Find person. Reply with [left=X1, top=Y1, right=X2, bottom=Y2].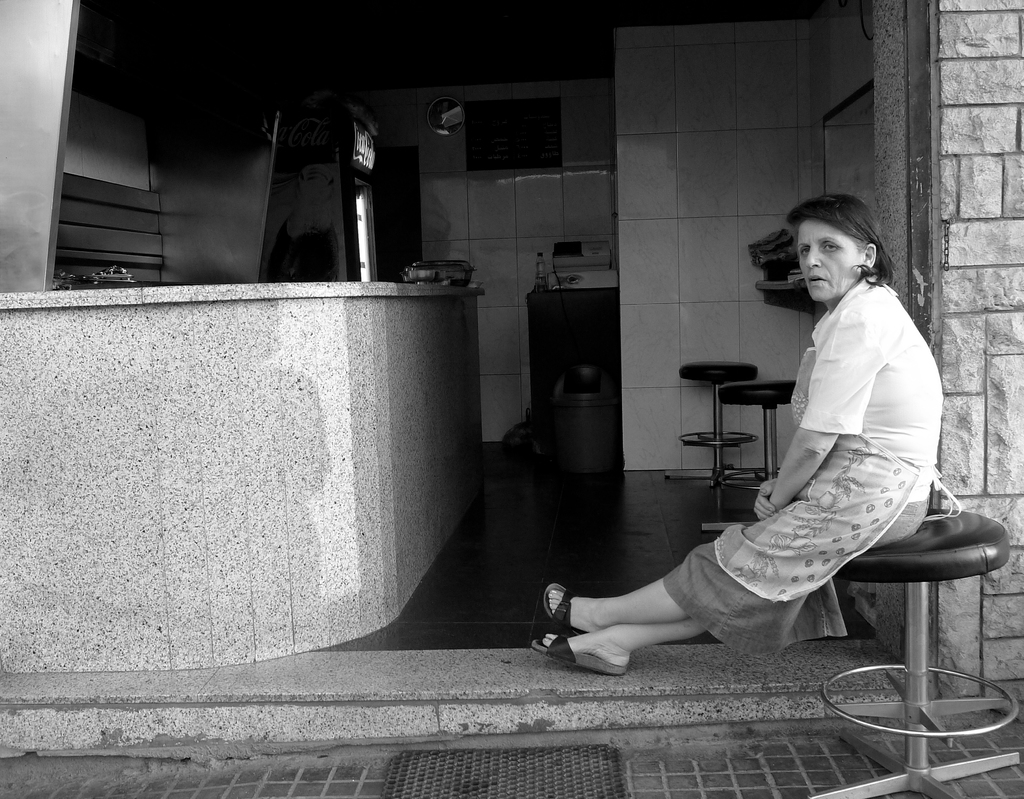
[left=532, top=196, right=942, bottom=675].
